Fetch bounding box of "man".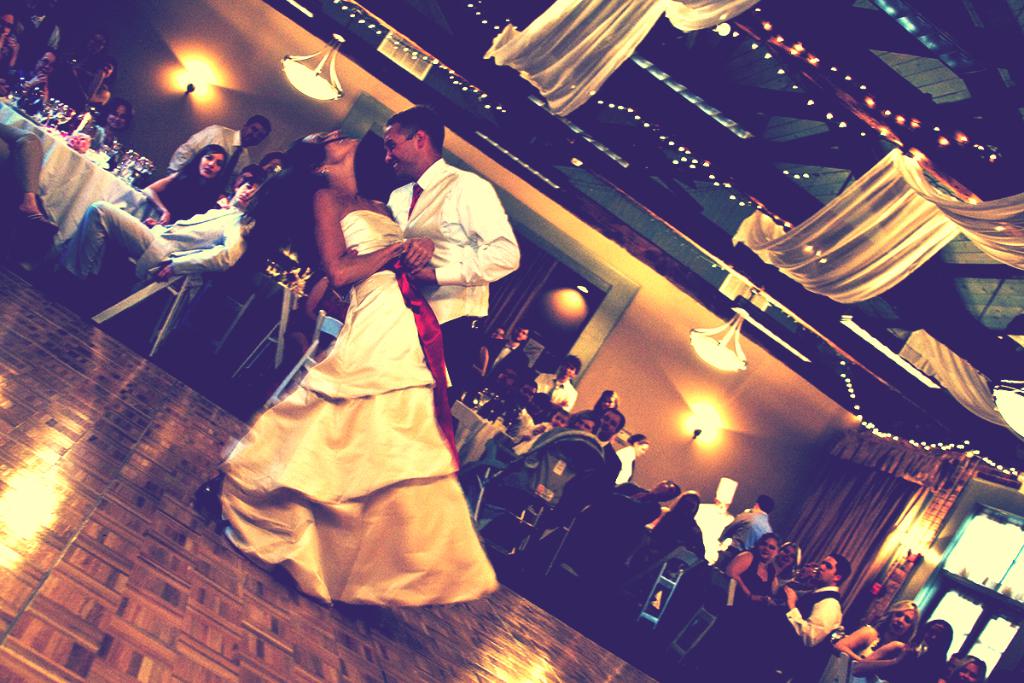
Bbox: (left=778, top=557, right=852, bottom=651).
